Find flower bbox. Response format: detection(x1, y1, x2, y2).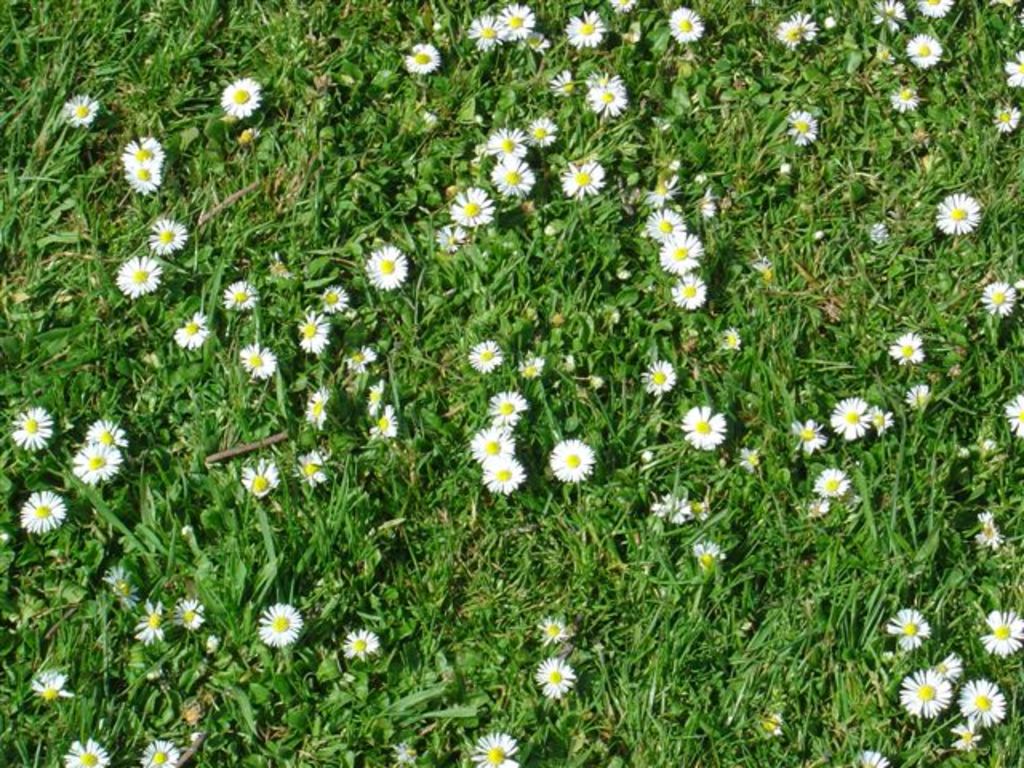
detection(608, 0, 638, 14).
